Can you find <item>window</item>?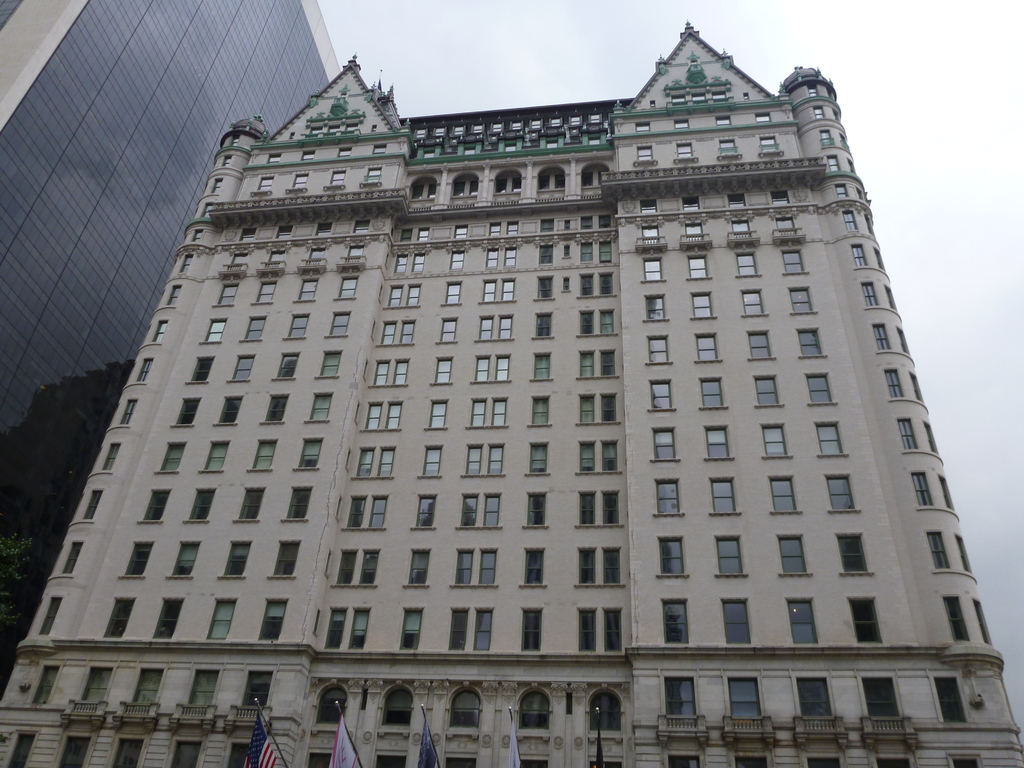
Yes, bounding box: <box>529,349,557,382</box>.
